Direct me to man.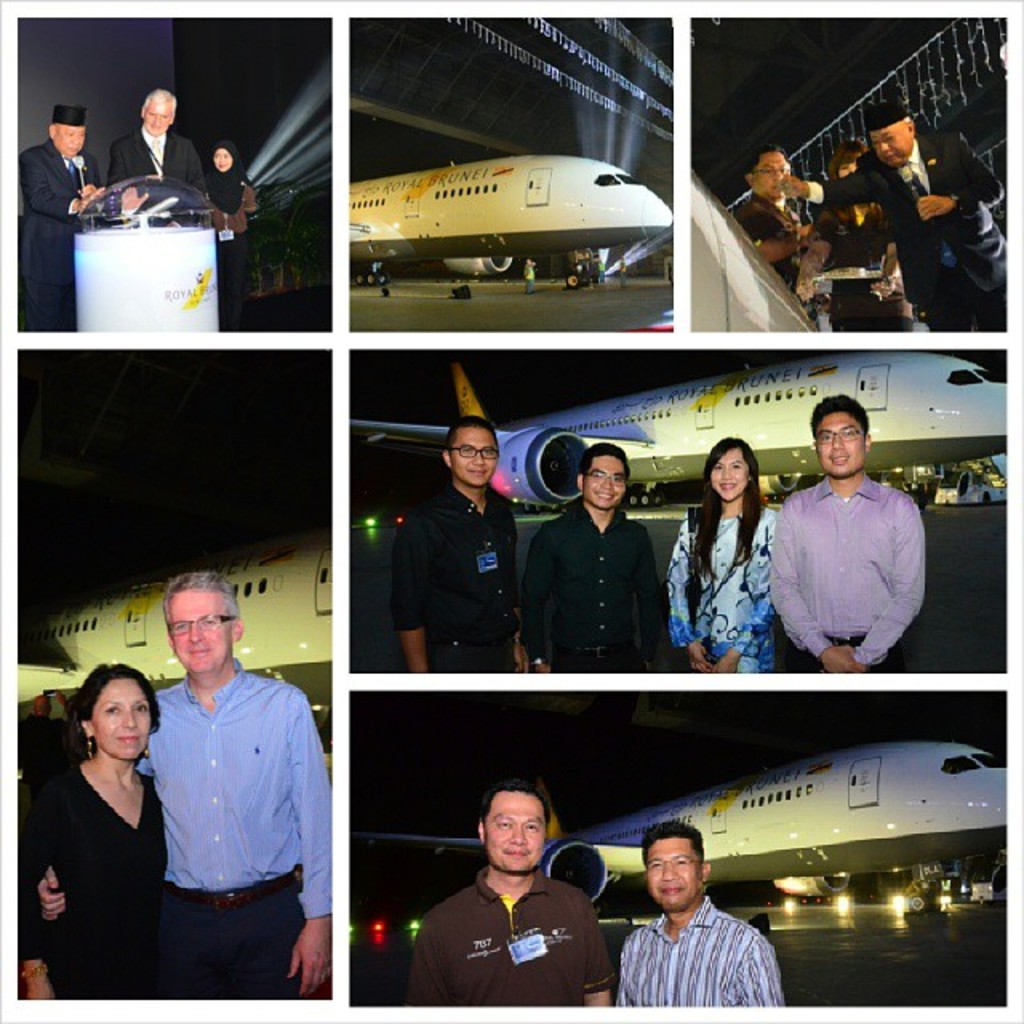
Direction: (34,574,333,1000).
